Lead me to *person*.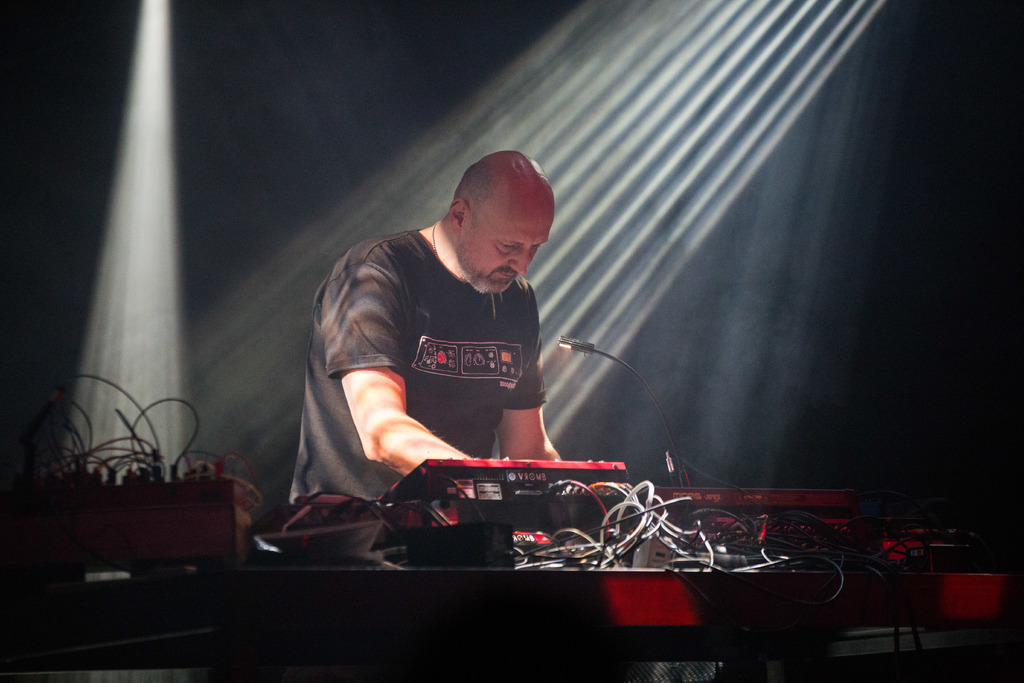
Lead to left=285, top=154, right=563, bottom=511.
